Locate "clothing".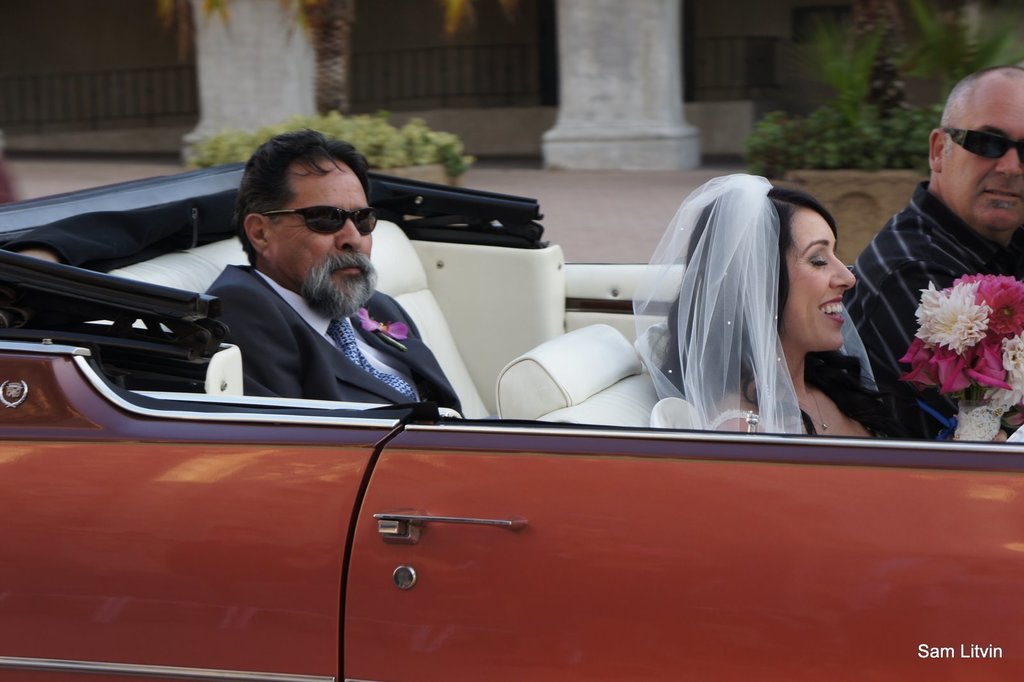
Bounding box: bbox(192, 254, 467, 419).
